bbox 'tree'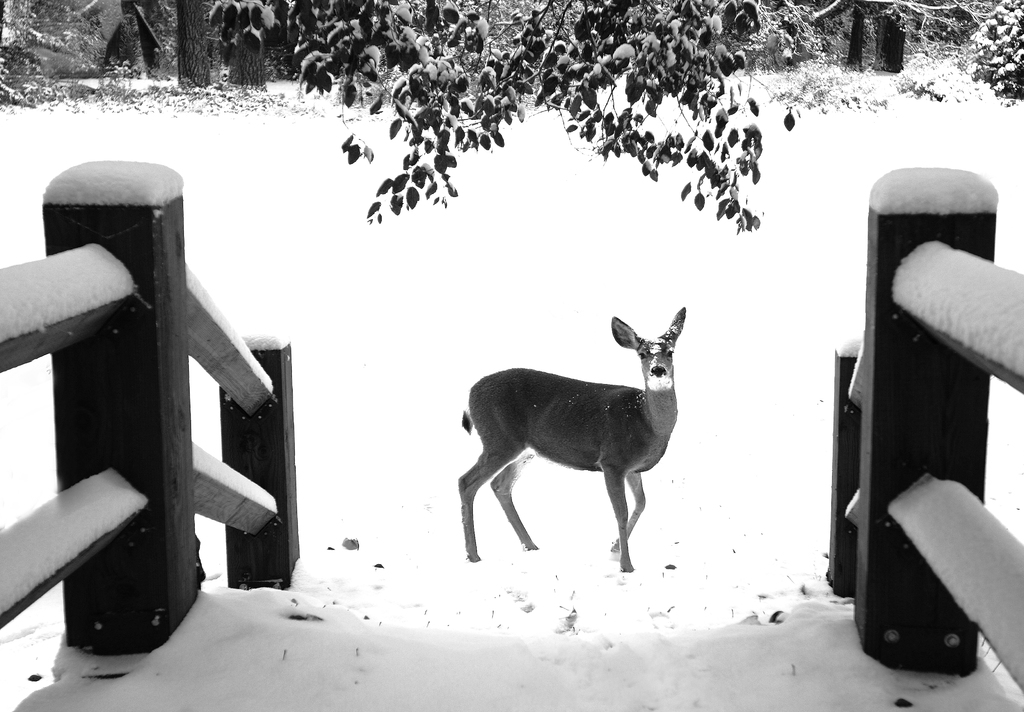
223,0,262,88
